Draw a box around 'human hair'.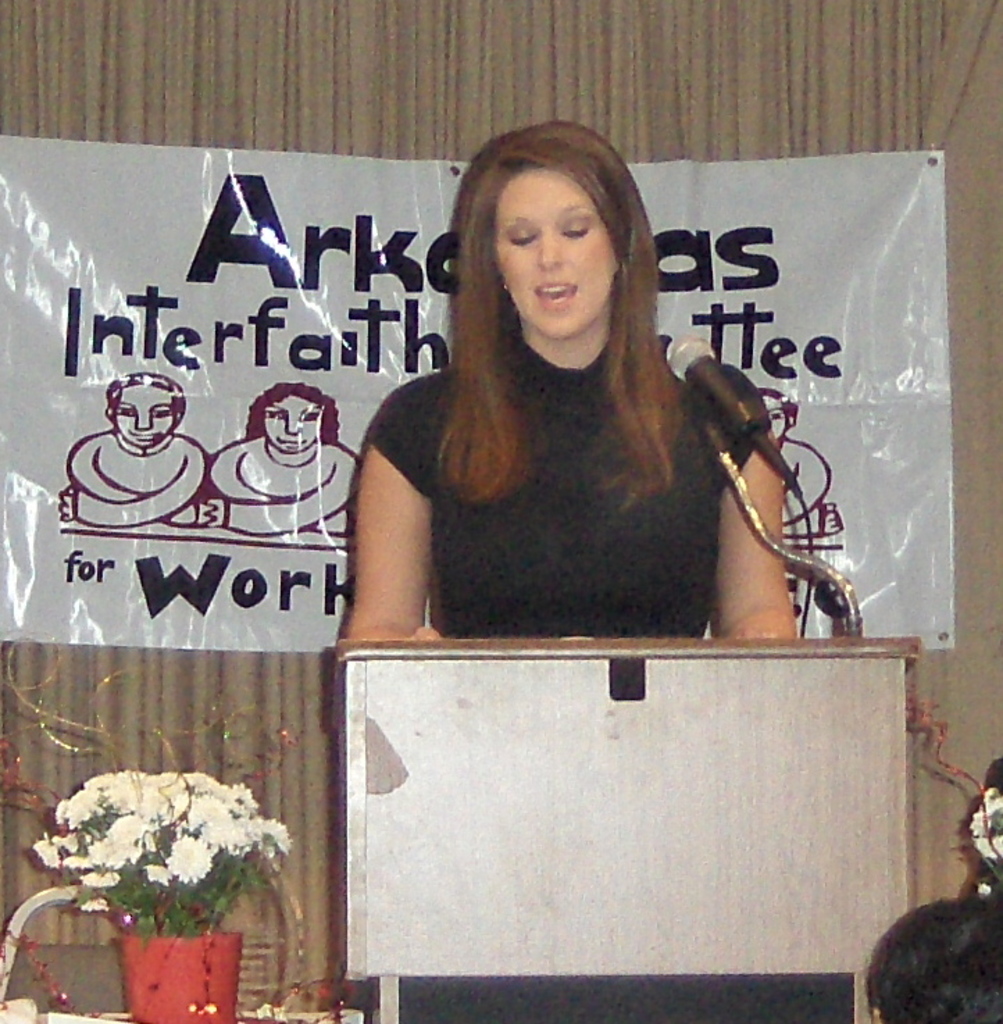
x1=250 y1=377 x2=339 y2=446.
